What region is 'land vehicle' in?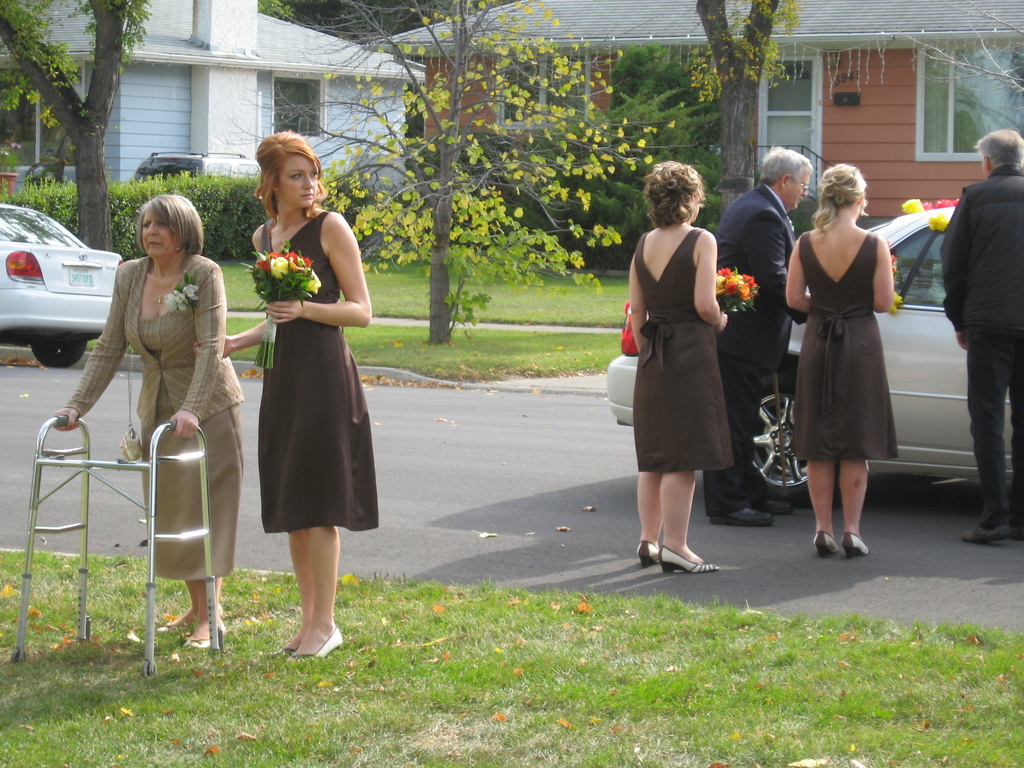
region(0, 205, 128, 364).
